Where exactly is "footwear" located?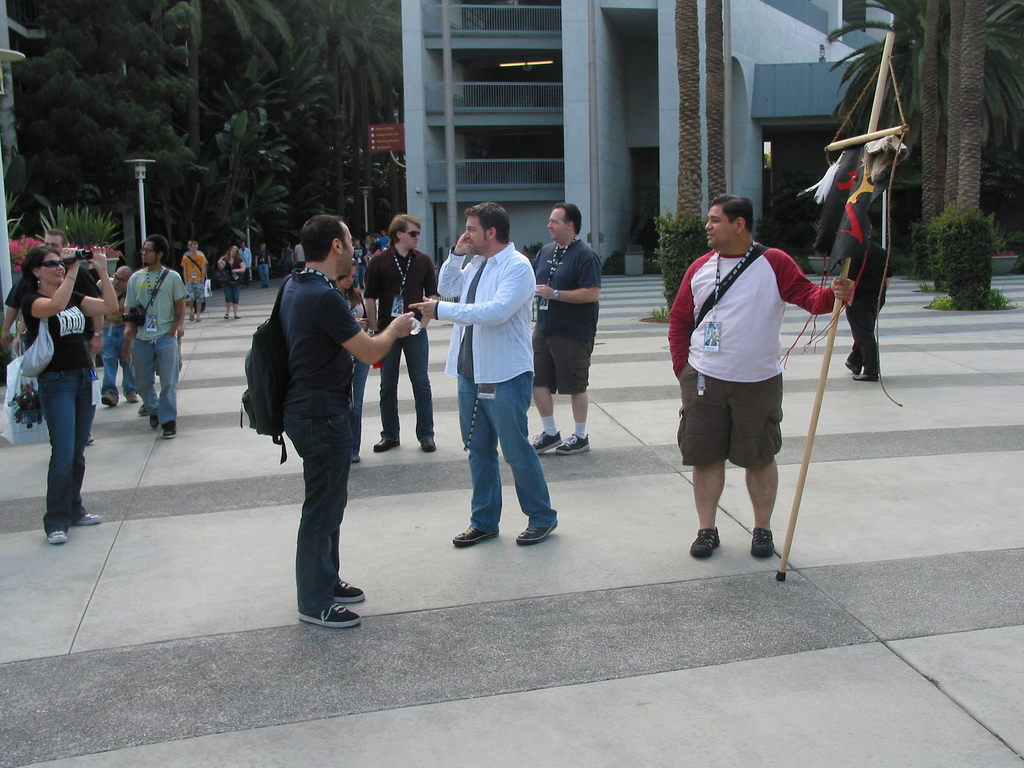
Its bounding box is Rect(689, 526, 720, 560).
